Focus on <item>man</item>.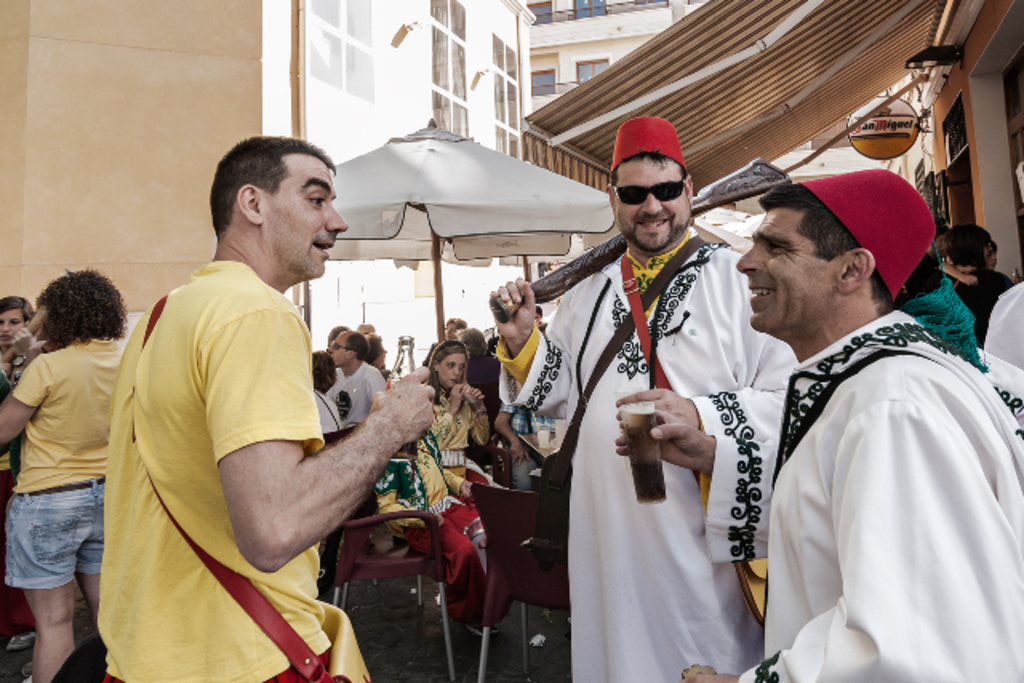
Focused at 483/112/798/681.
